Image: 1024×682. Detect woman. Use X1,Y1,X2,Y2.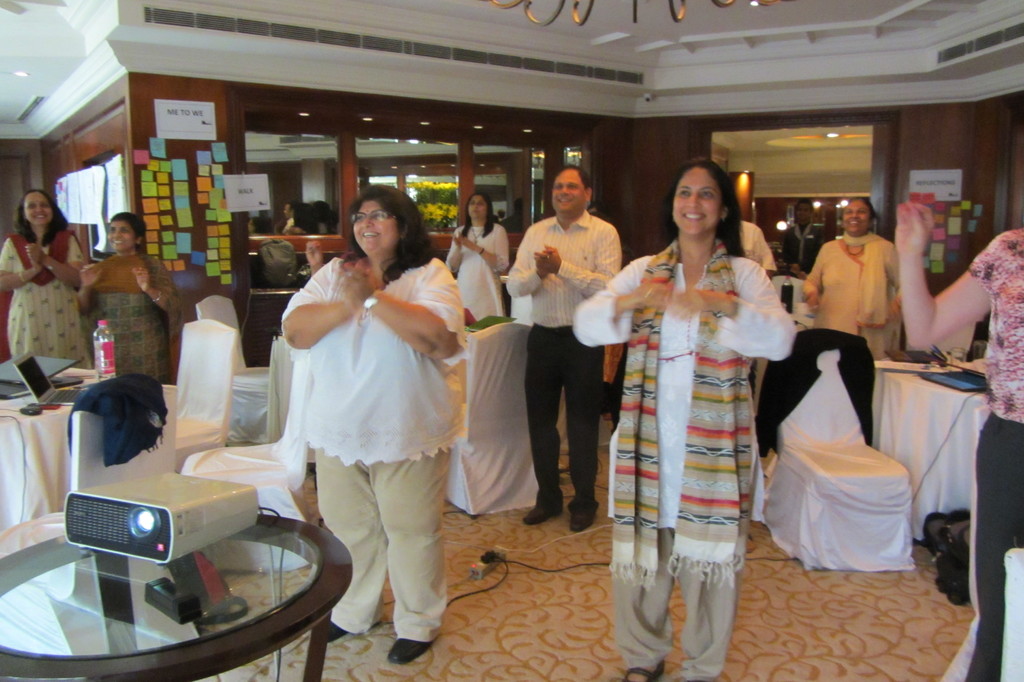
803,199,900,359.
